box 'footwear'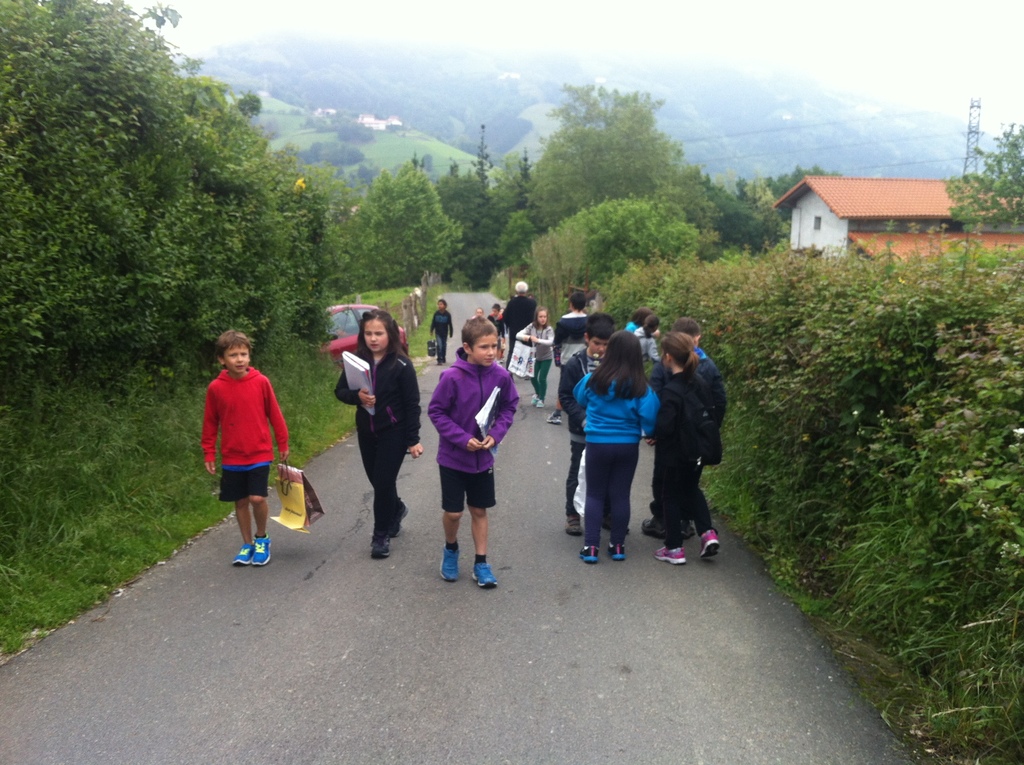
detection(234, 546, 251, 565)
